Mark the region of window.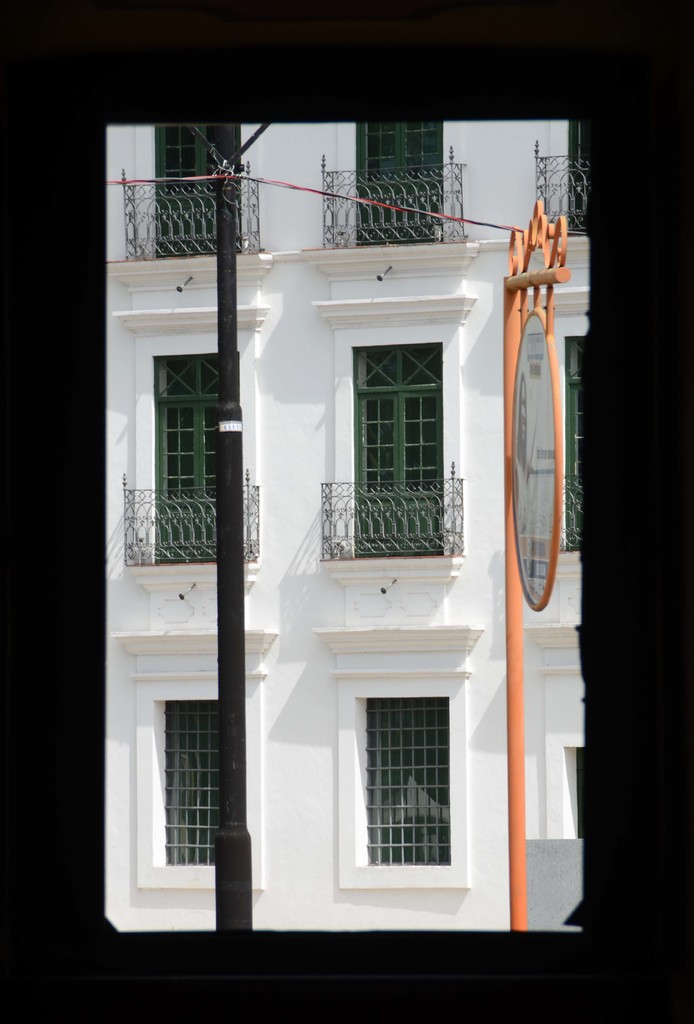
Region: 149:355:238:567.
